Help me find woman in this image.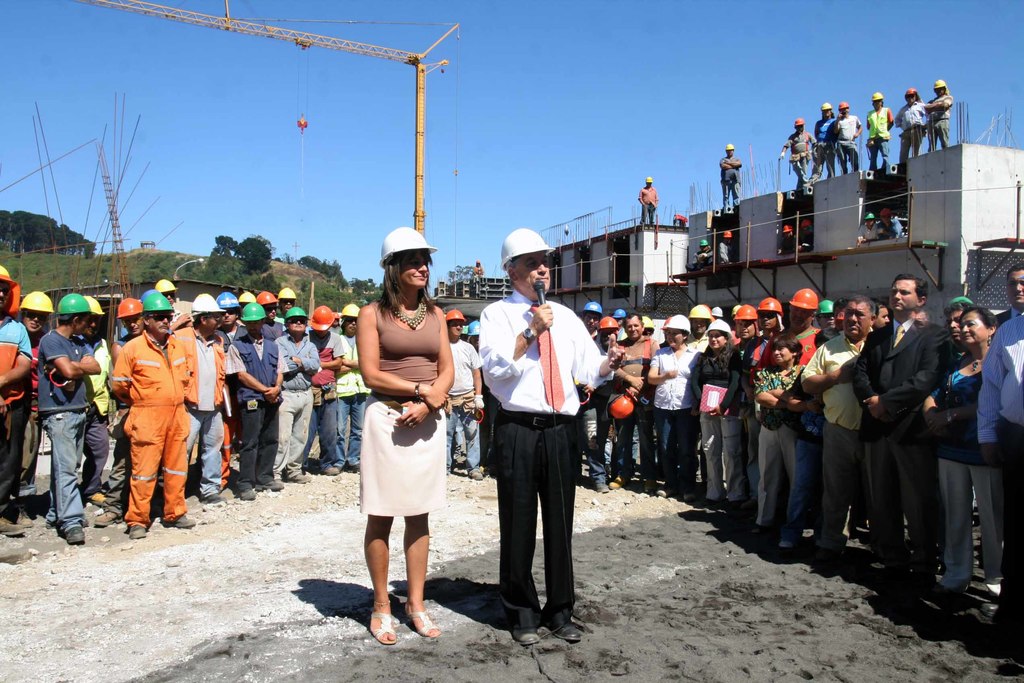
Found it: 919 308 1016 608.
